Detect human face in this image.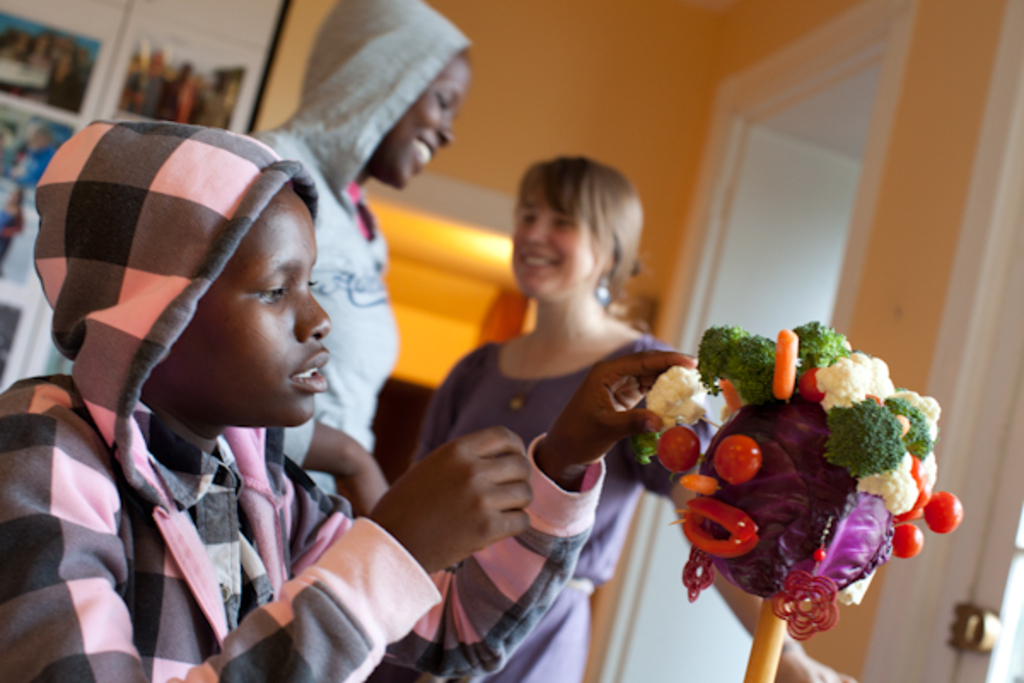
Detection: left=509, top=188, right=609, bottom=297.
